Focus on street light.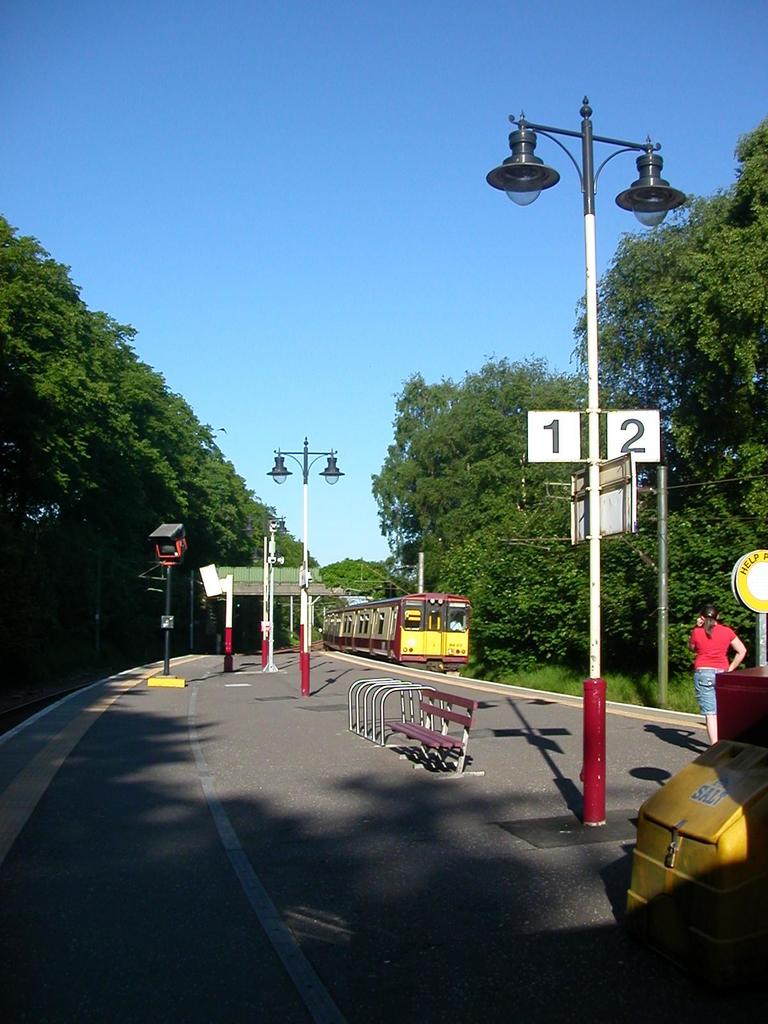
Focused at box(265, 511, 294, 671).
